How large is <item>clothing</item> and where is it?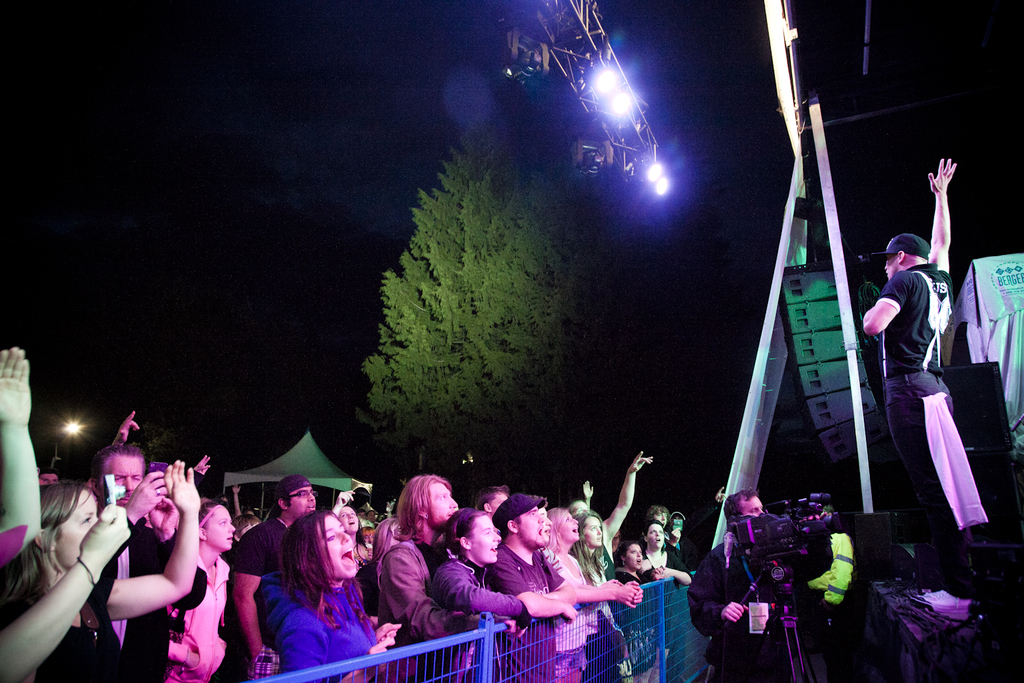
Bounding box: Rect(642, 550, 691, 587).
